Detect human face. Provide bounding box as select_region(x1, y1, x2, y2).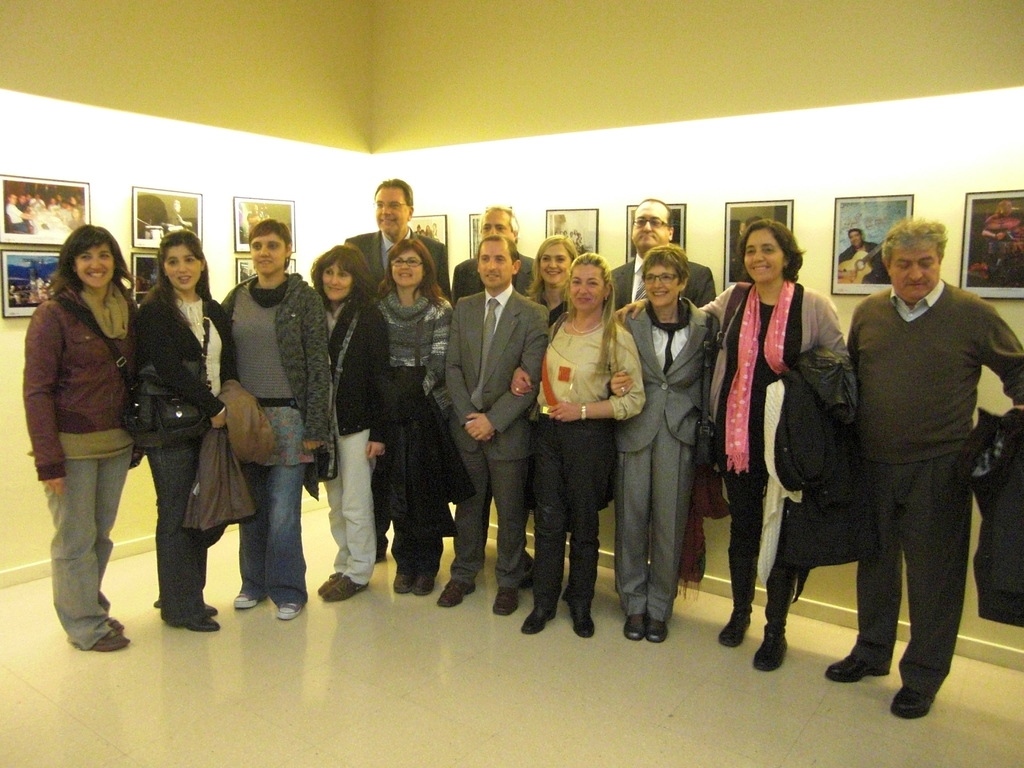
select_region(847, 230, 862, 246).
